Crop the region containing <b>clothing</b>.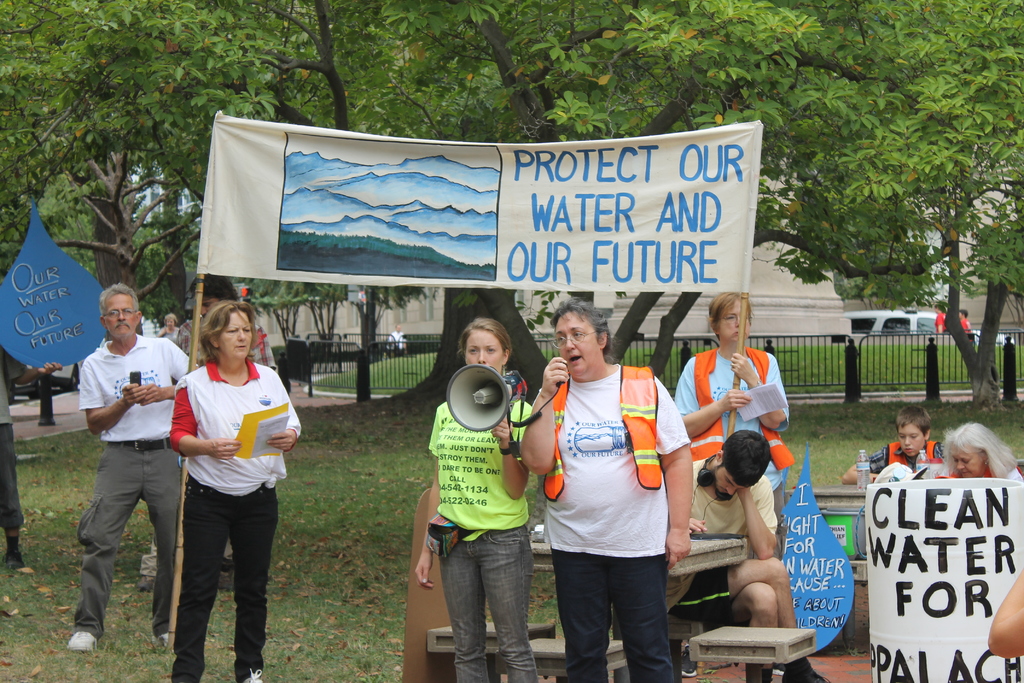
Crop region: <bbox>955, 456, 1015, 486</bbox>.
